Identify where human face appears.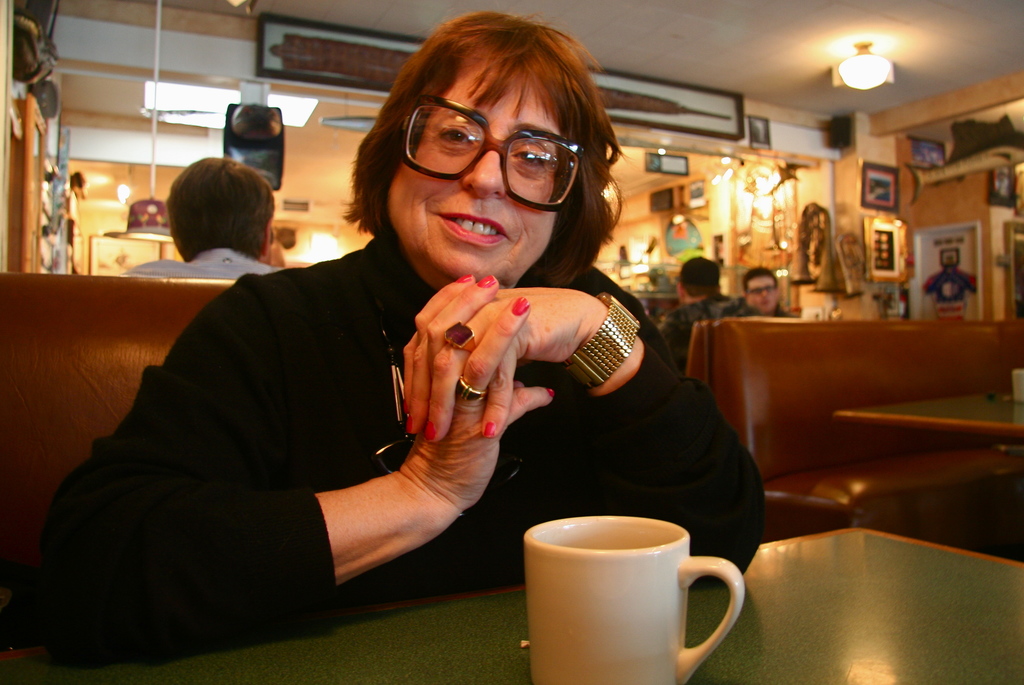
Appears at [x1=996, y1=156, x2=1011, y2=199].
